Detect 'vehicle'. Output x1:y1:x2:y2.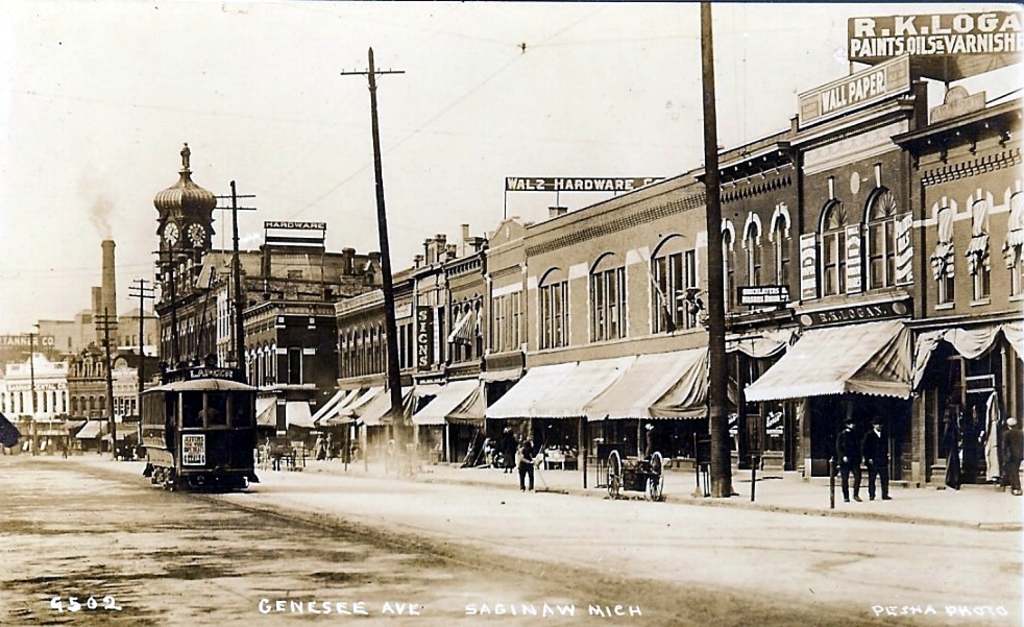
253:431:304:474.
